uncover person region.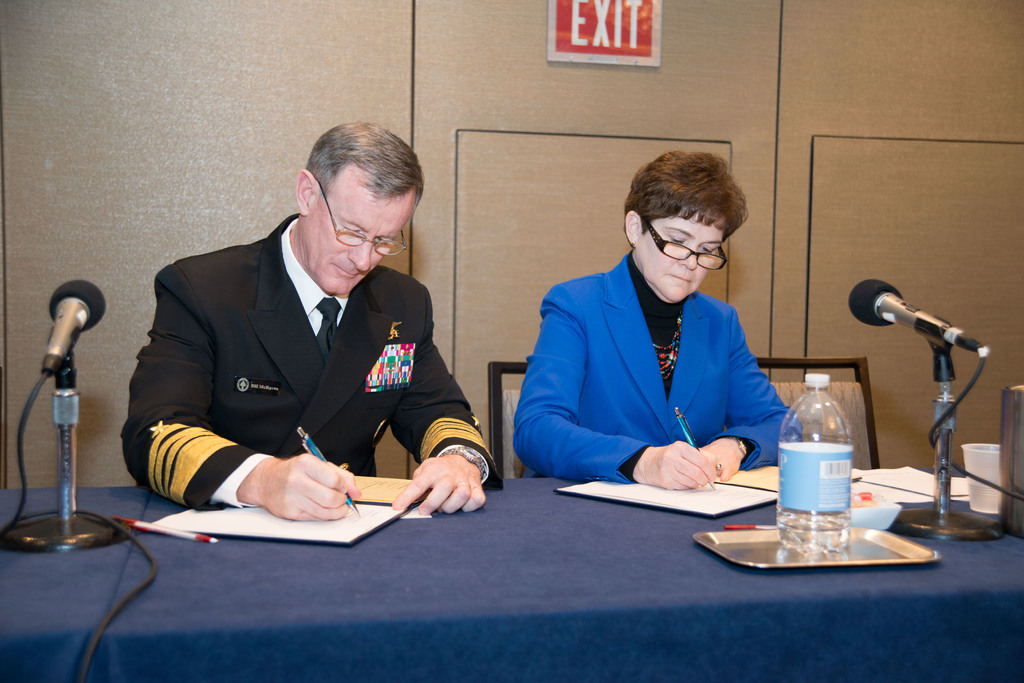
Uncovered: l=540, t=136, r=803, b=536.
